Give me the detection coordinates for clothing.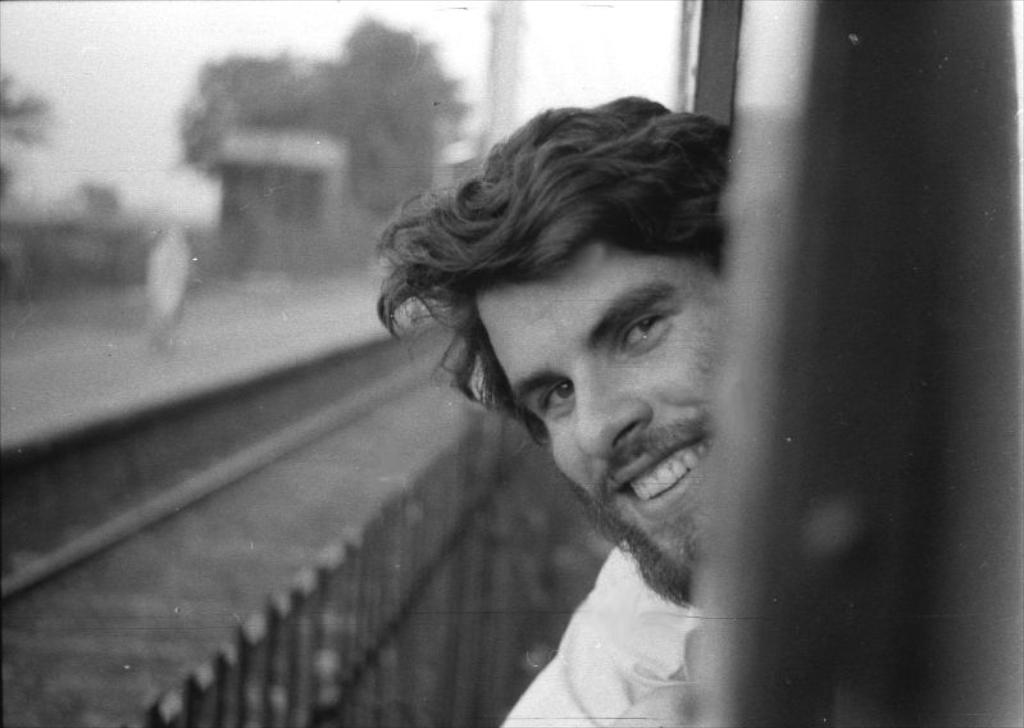
bbox=[497, 531, 711, 727].
